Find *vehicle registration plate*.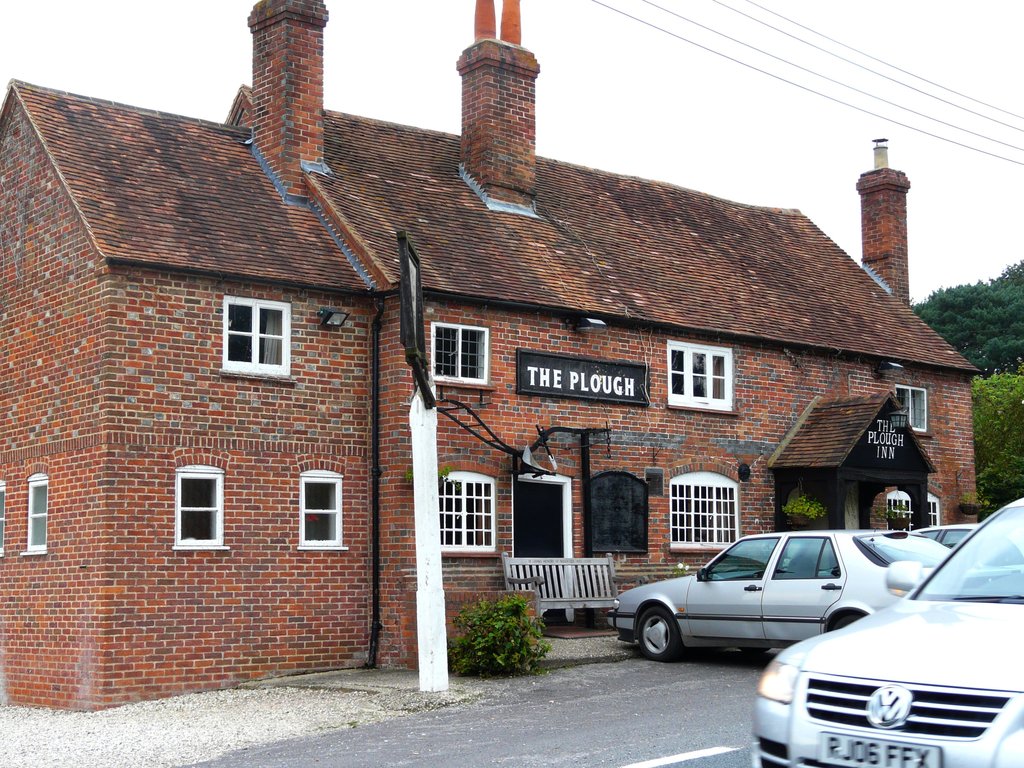
bbox=[819, 731, 941, 767].
